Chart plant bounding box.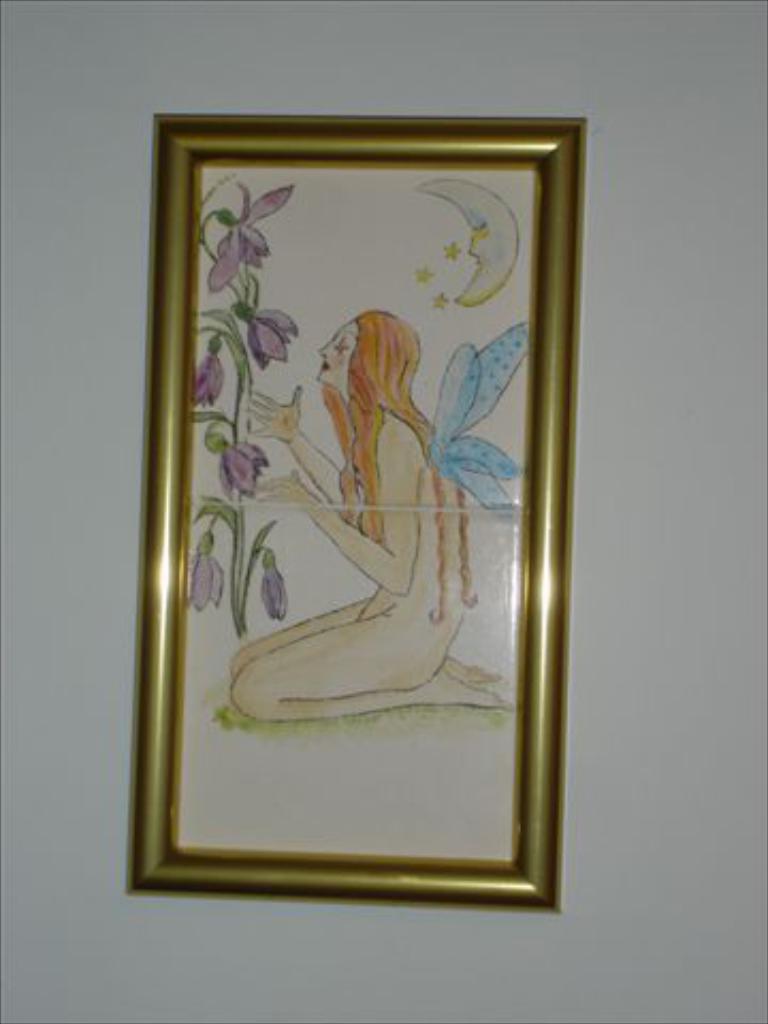
Charted: {"left": 183, "top": 166, "right": 314, "bottom": 640}.
